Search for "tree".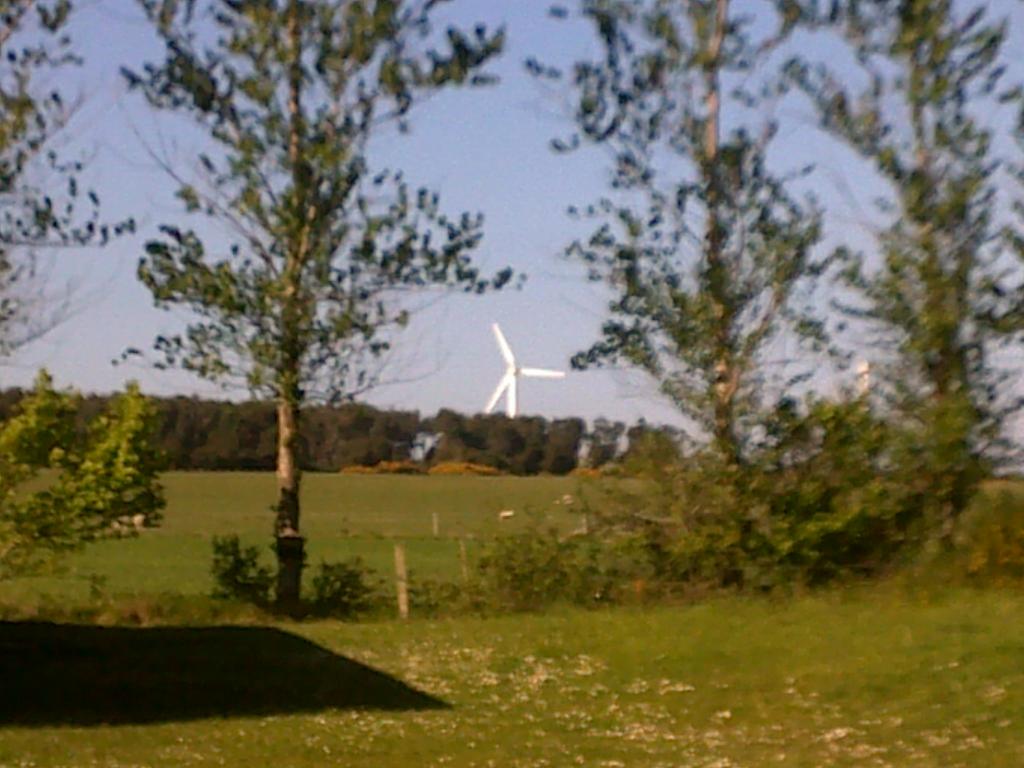
Found at l=785, t=0, r=1023, b=500.
